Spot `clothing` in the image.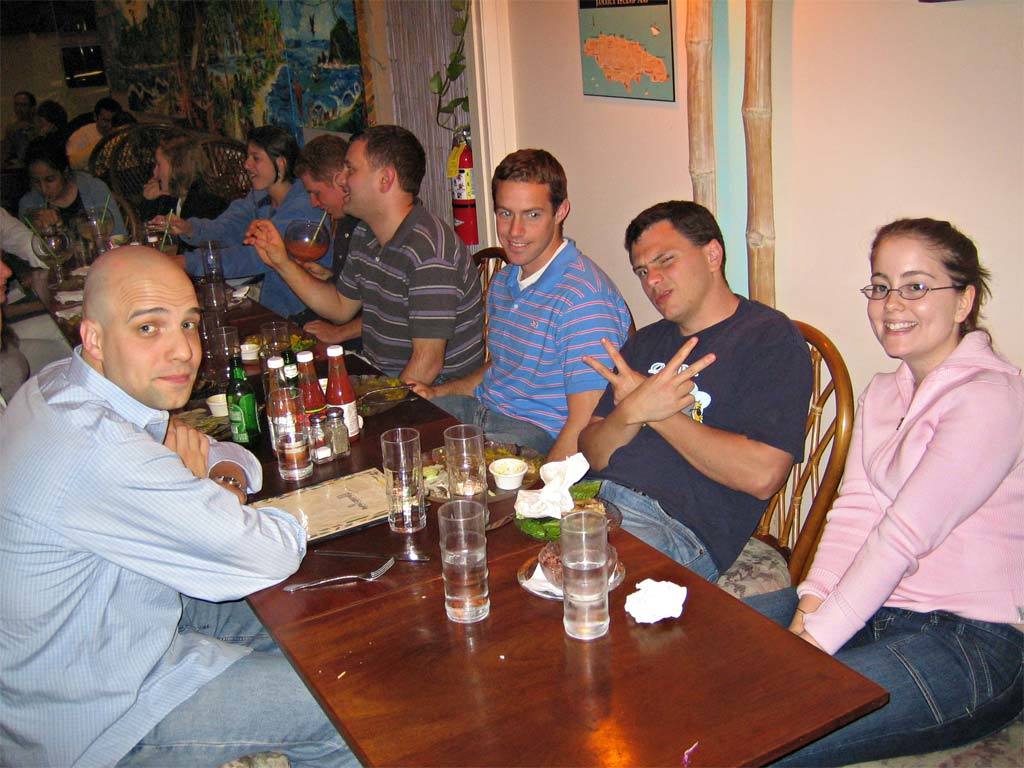
`clothing` found at bbox=(428, 238, 633, 470).
